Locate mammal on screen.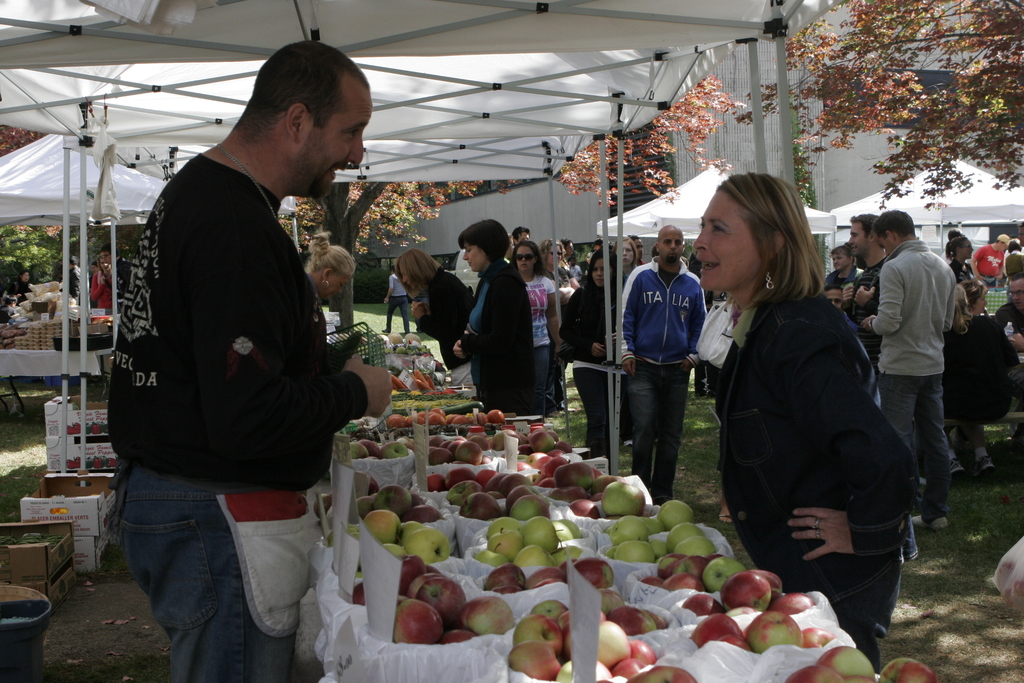
On screen at 100, 31, 390, 680.
